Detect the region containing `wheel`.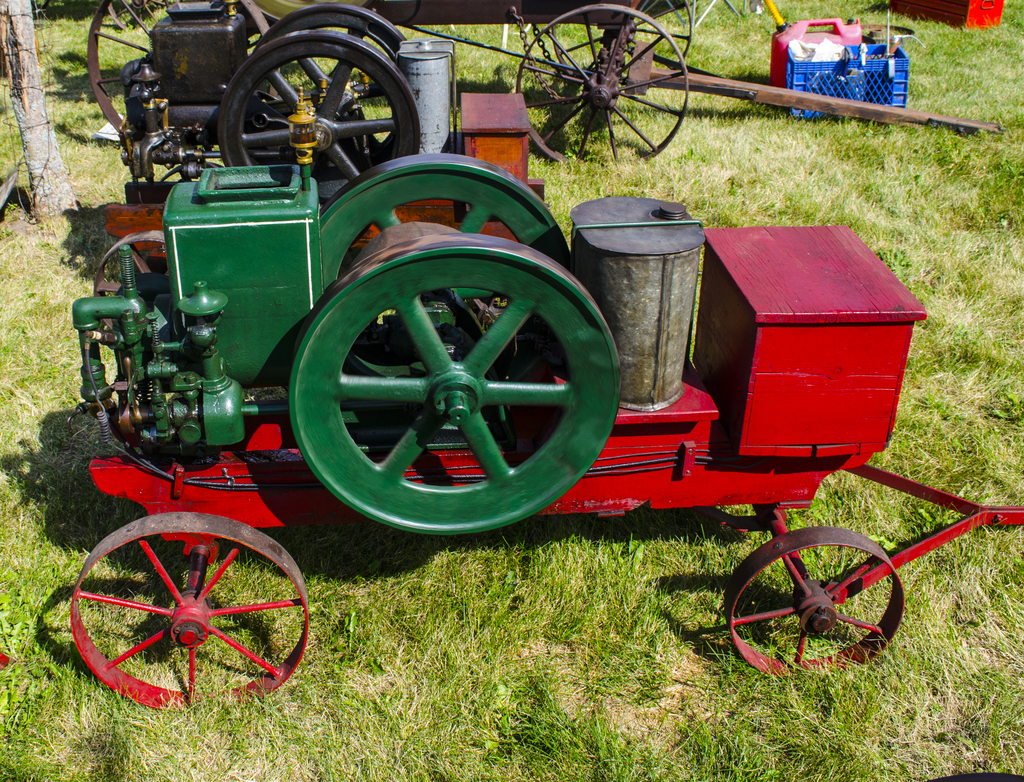
x1=550 y1=0 x2=692 y2=63.
